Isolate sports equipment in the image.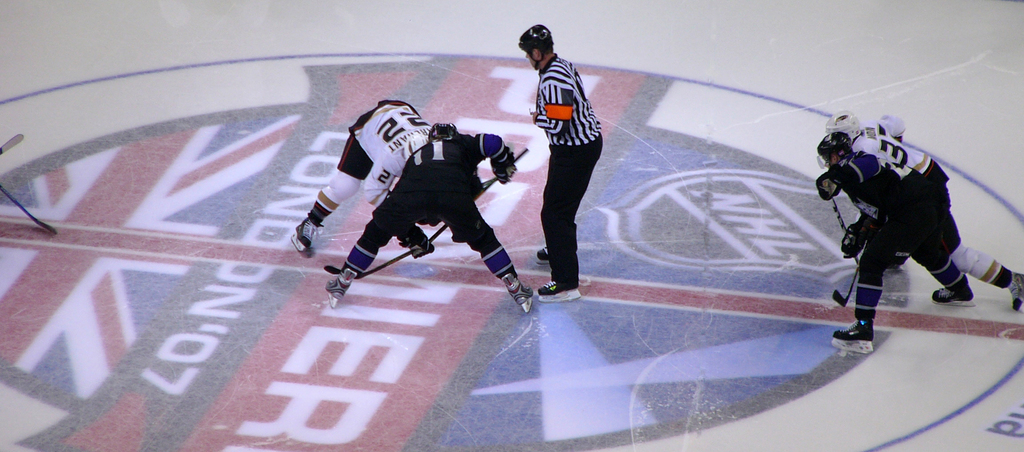
Isolated region: l=828, t=319, r=878, b=357.
